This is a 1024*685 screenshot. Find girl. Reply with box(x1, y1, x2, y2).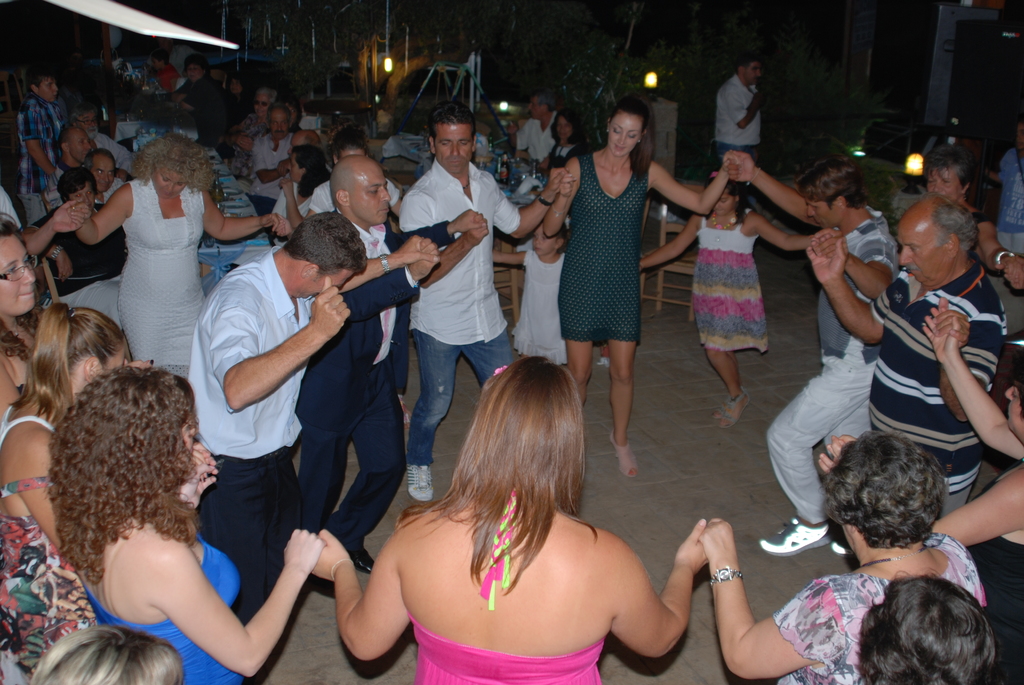
box(494, 212, 579, 362).
